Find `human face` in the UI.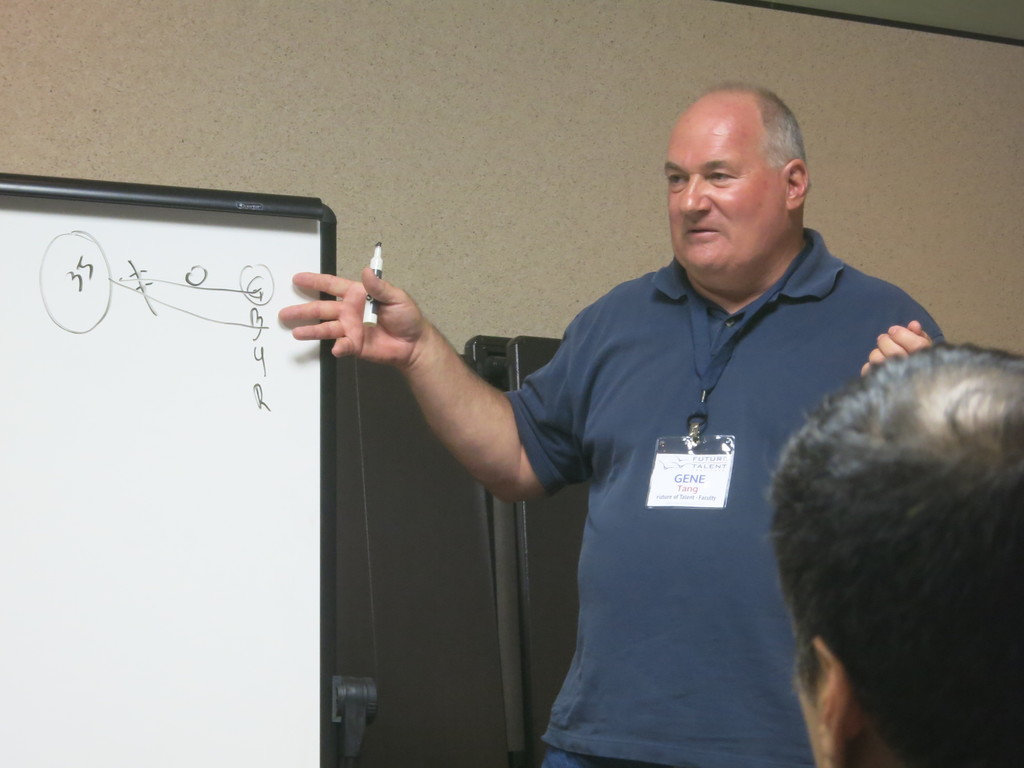
UI element at 663:101:783:282.
